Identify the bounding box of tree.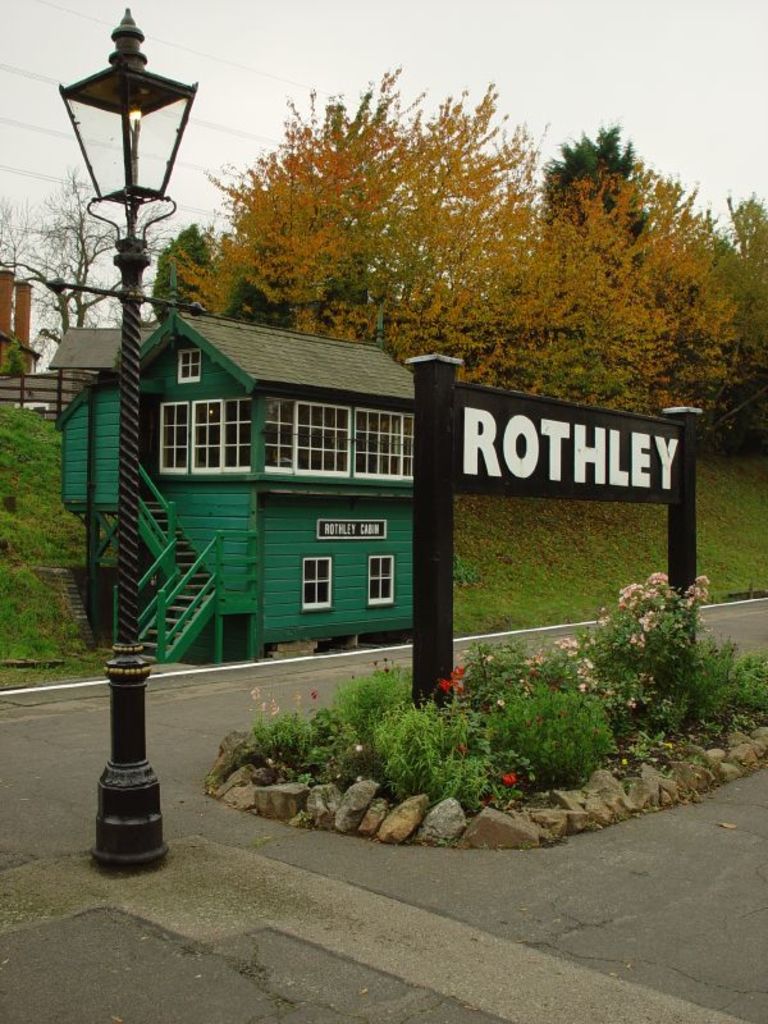
bbox(526, 129, 666, 287).
